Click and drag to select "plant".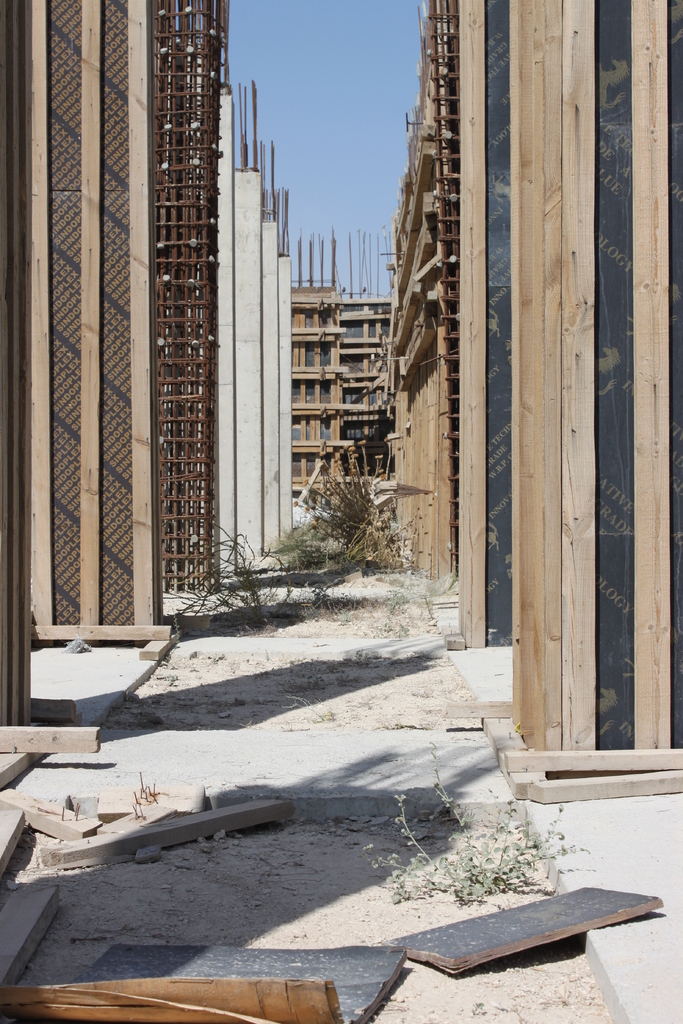
Selection: select_region(129, 755, 166, 804).
